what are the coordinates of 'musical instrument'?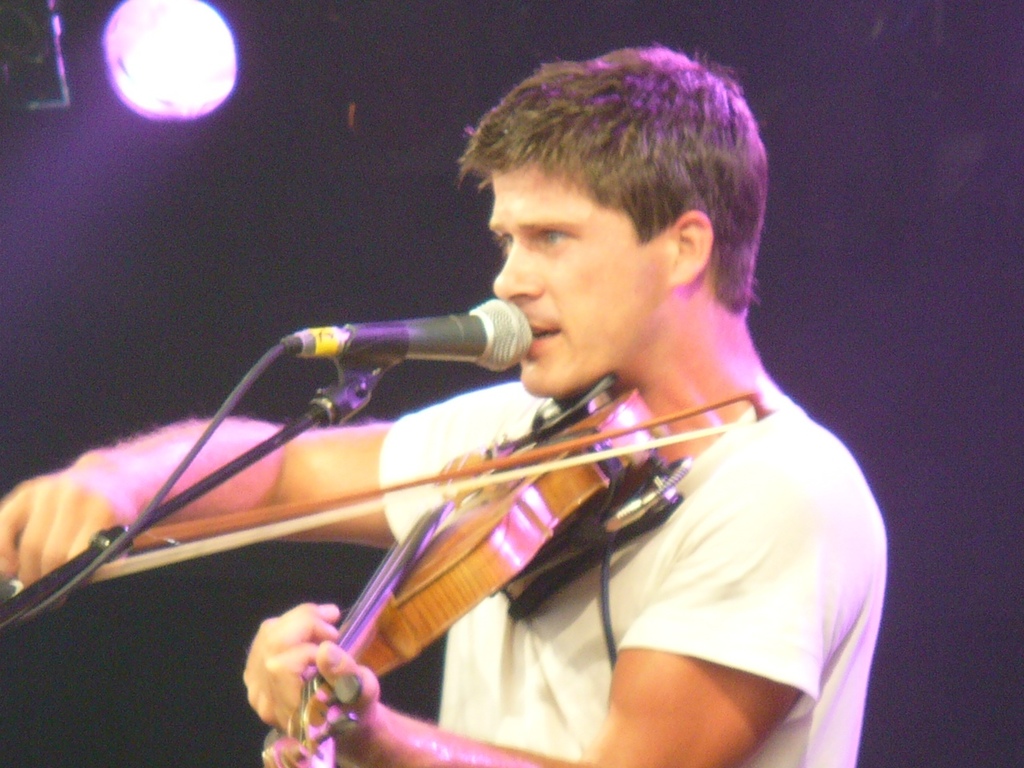
locate(82, 378, 770, 767).
